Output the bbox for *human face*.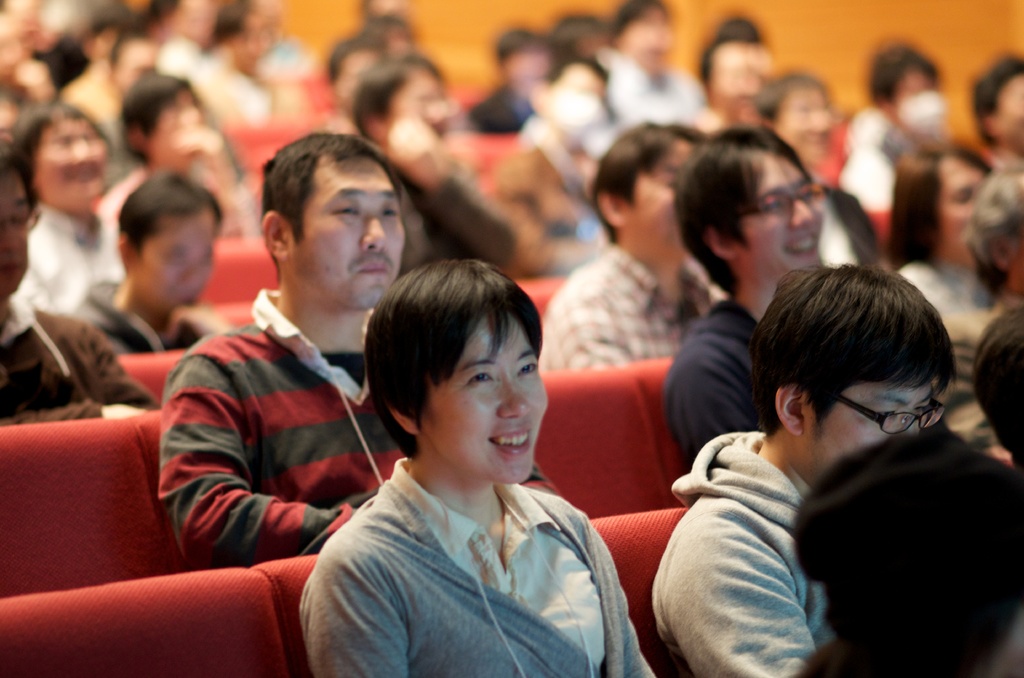
620/7/675/77.
